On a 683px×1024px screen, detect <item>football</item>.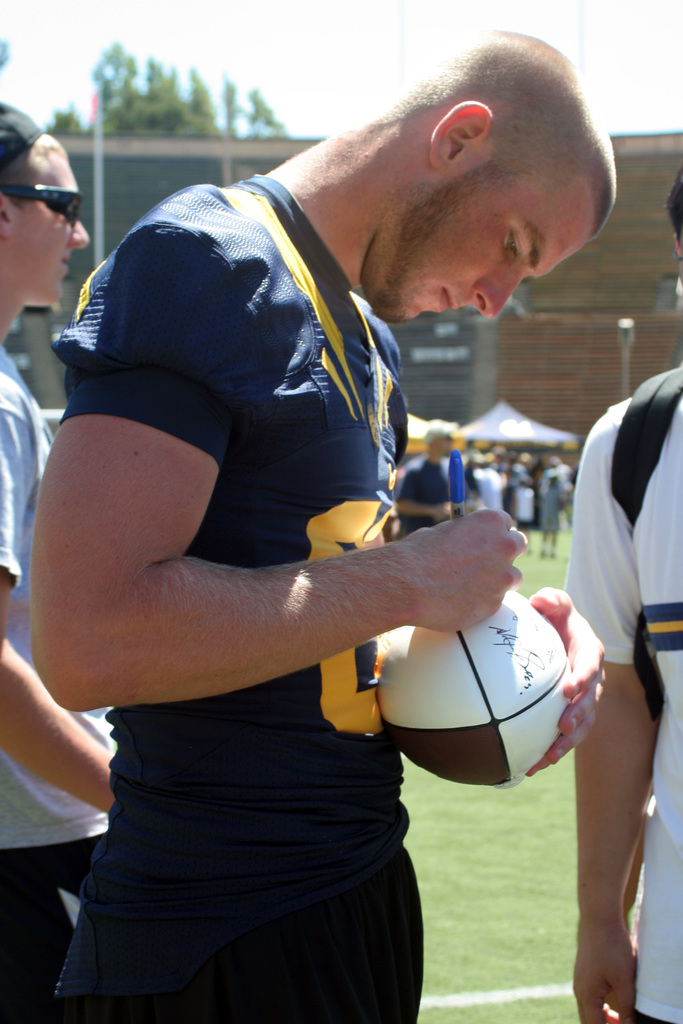
bbox=[375, 587, 571, 787].
